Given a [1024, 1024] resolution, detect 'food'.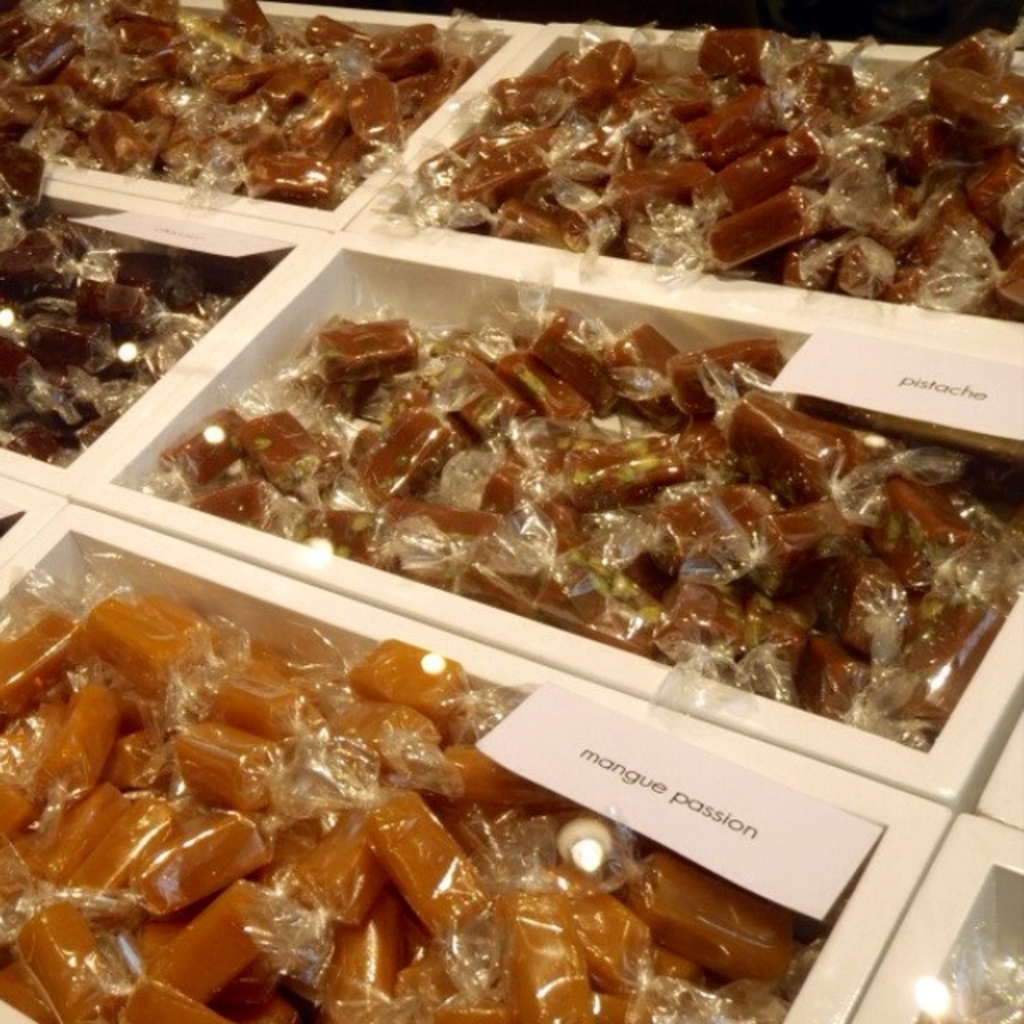
bbox(413, 26, 1022, 323).
